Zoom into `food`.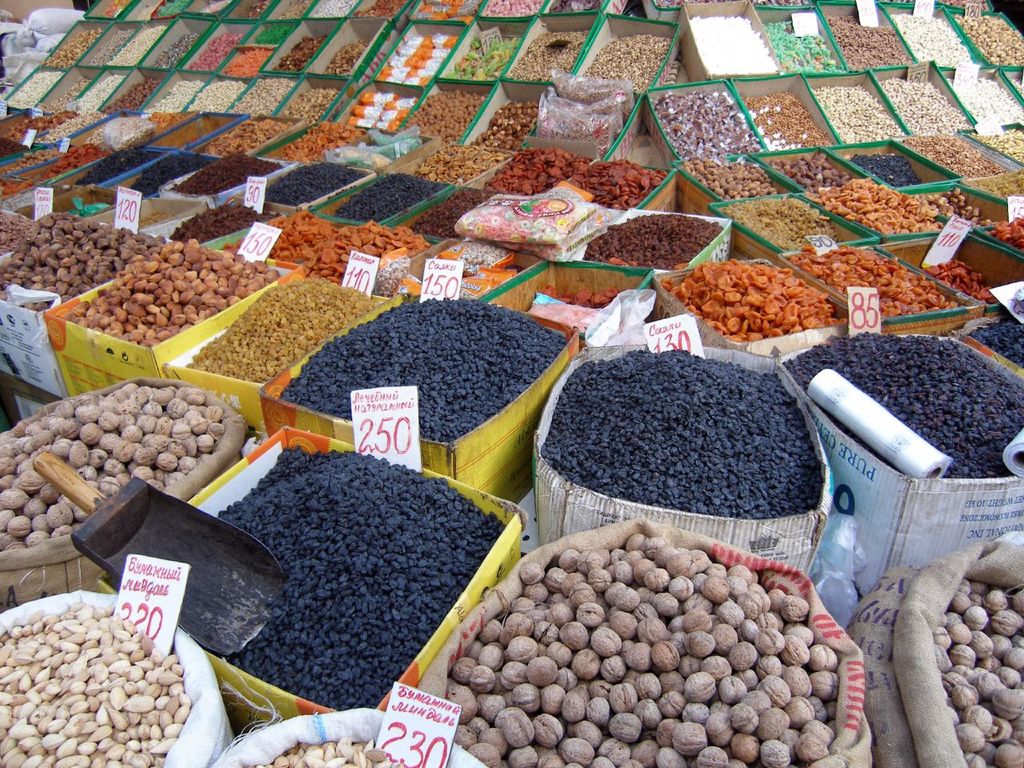
Zoom target: bbox(678, 158, 778, 202).
